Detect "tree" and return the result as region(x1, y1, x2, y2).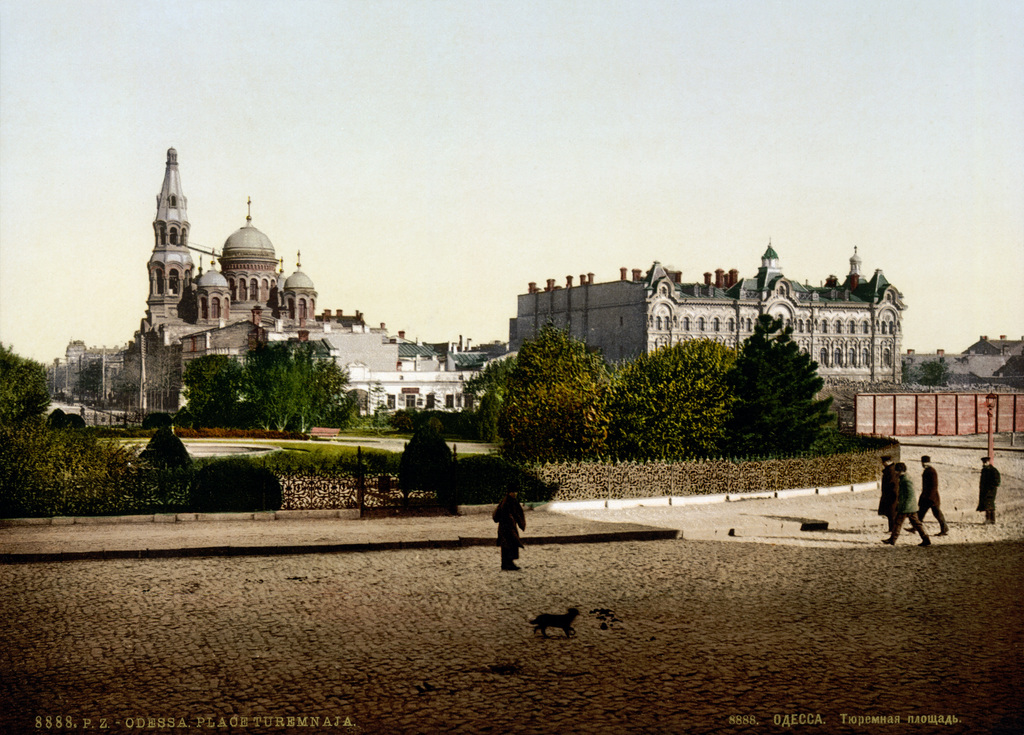
region(1004, 351, 1023, 393).
